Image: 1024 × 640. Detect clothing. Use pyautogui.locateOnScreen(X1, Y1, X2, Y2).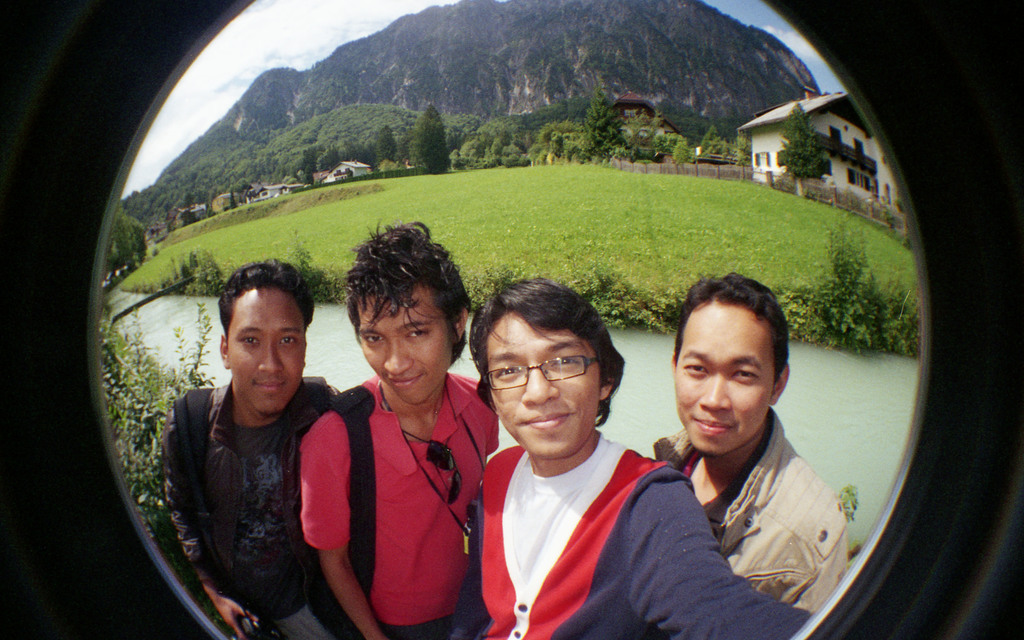
pyautogui.locateOnScreen(308, 317, 490, 639).
